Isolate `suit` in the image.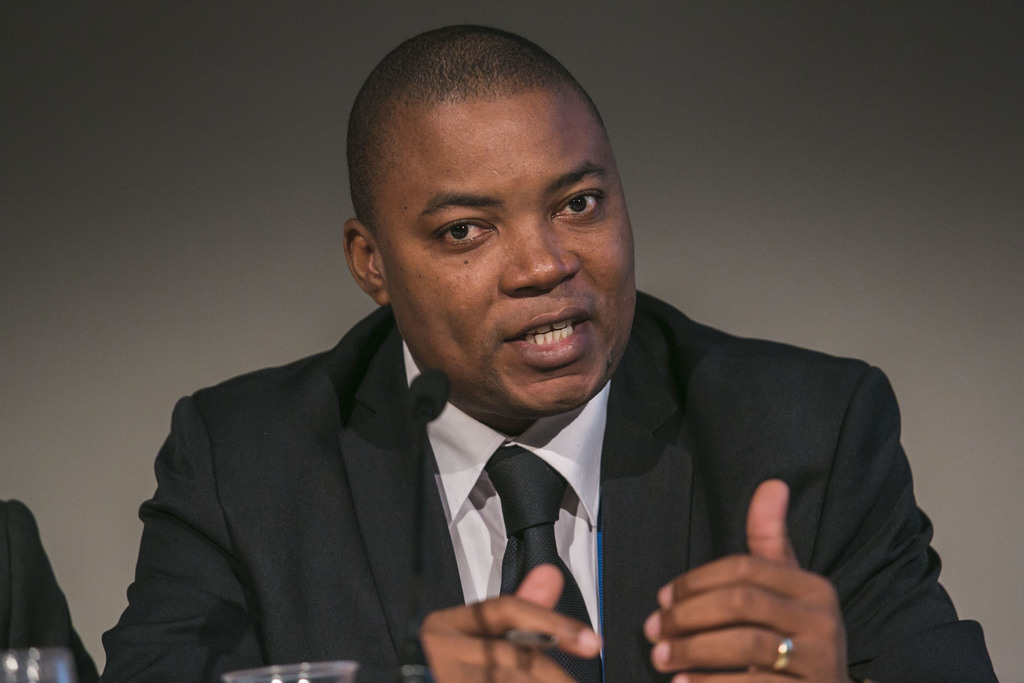
Isolated region: rect(124, 129, 913, 657).
